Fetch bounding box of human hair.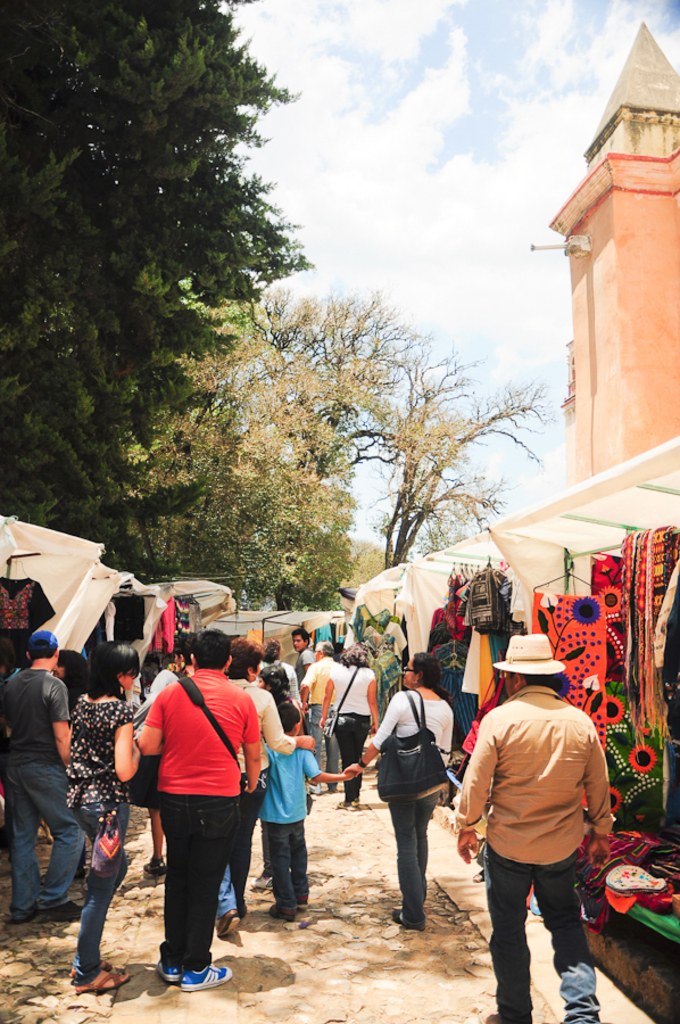
Bbox: 295/624/310/643.
